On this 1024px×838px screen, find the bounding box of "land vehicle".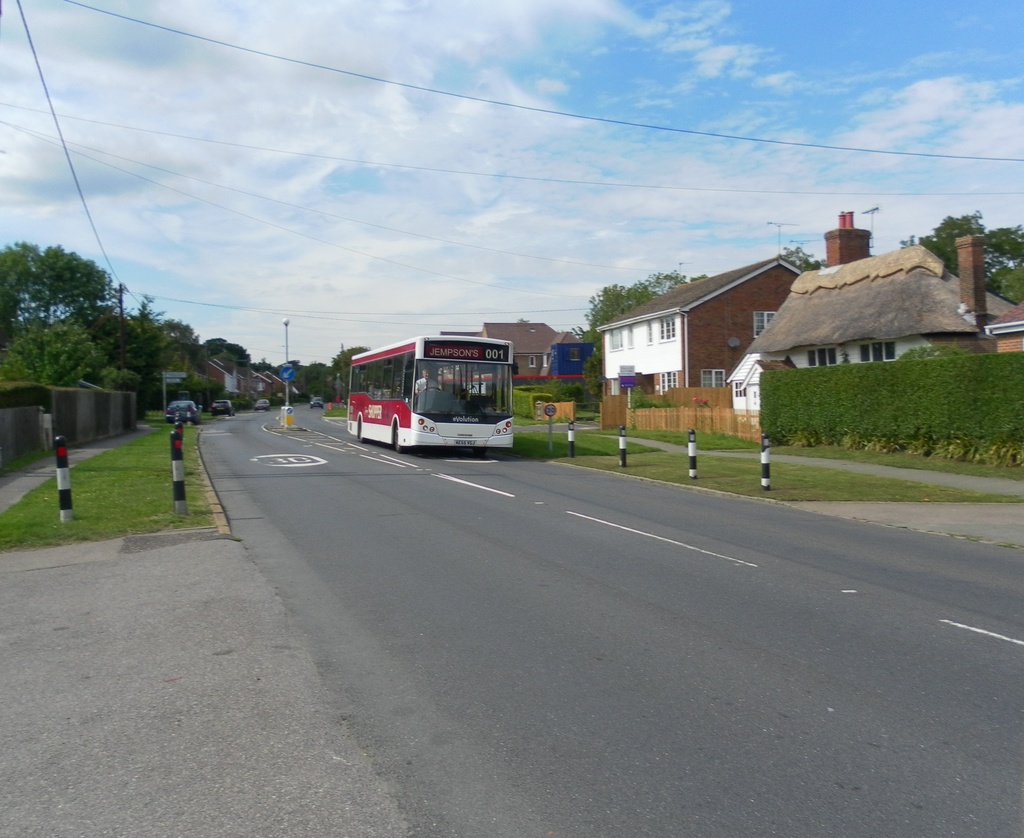
Bounding box: {"left": 259, "top": 403, "right": 264, "bottom": 407}.
